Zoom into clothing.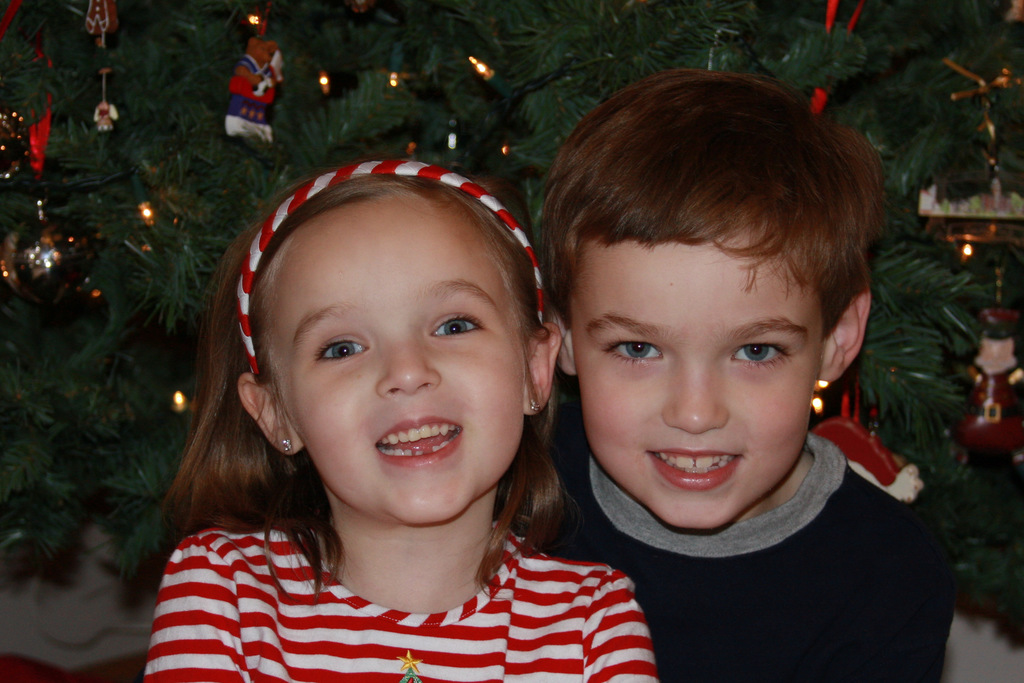
Zoom target: [493, 431, 948, 682].
